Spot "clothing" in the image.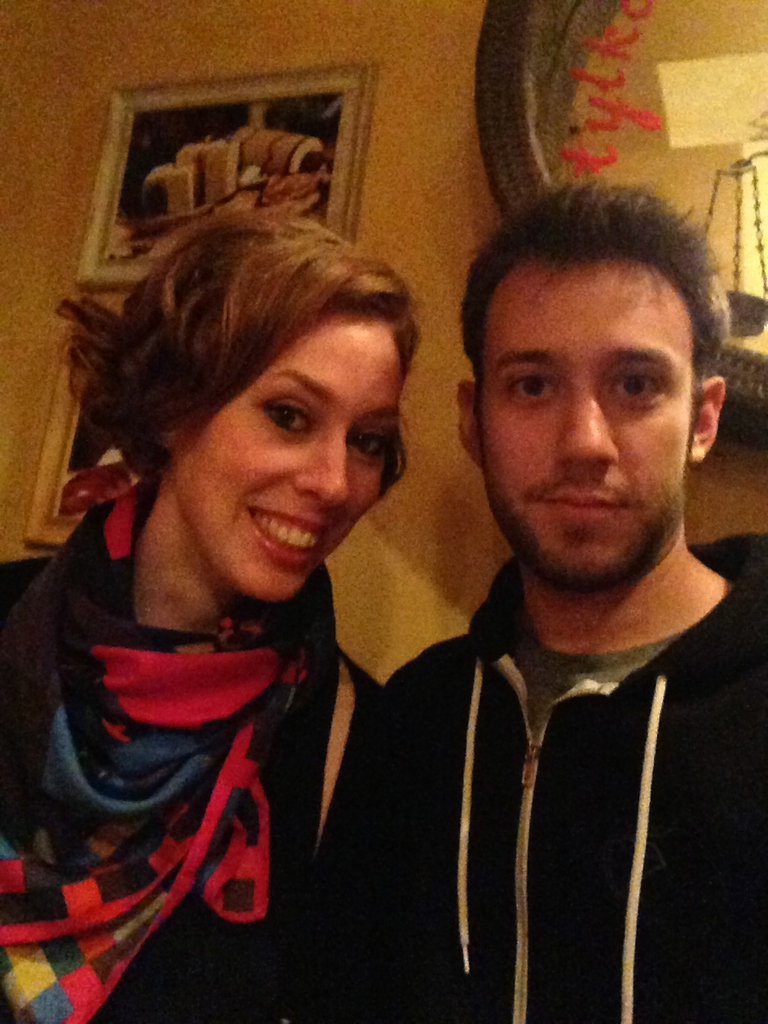
"clothing" found at locate(310, 603, 767, 1015).
